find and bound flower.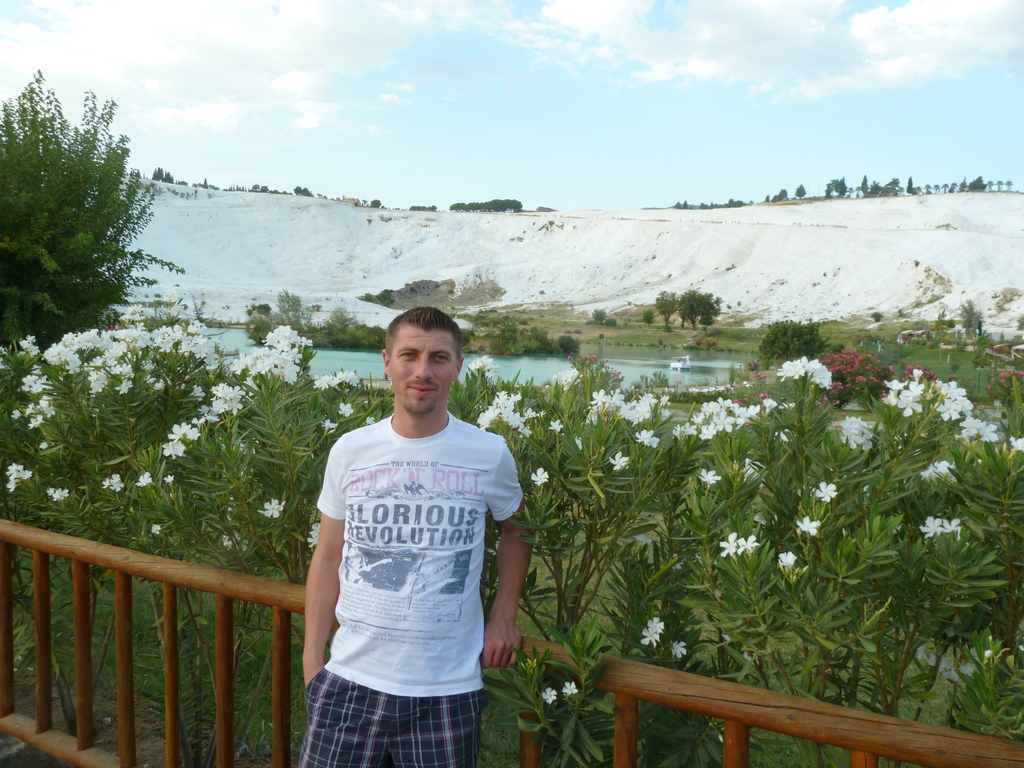
Bound: x1=530, y1=464, x2=550, y2=485.
